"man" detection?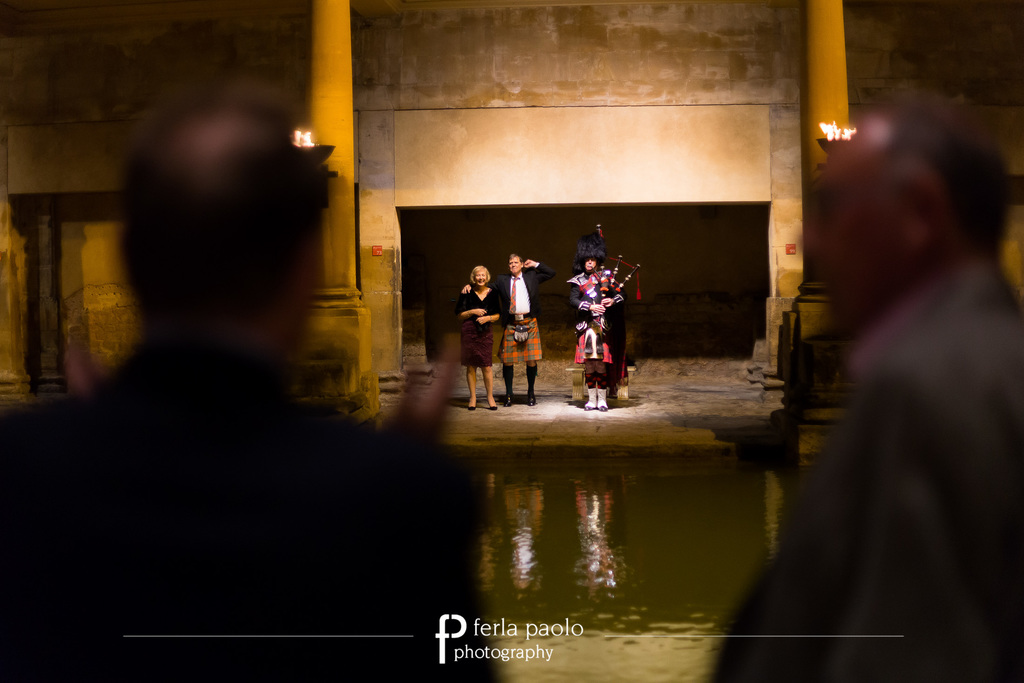
bbox=(776, 93, 1018, 631)
